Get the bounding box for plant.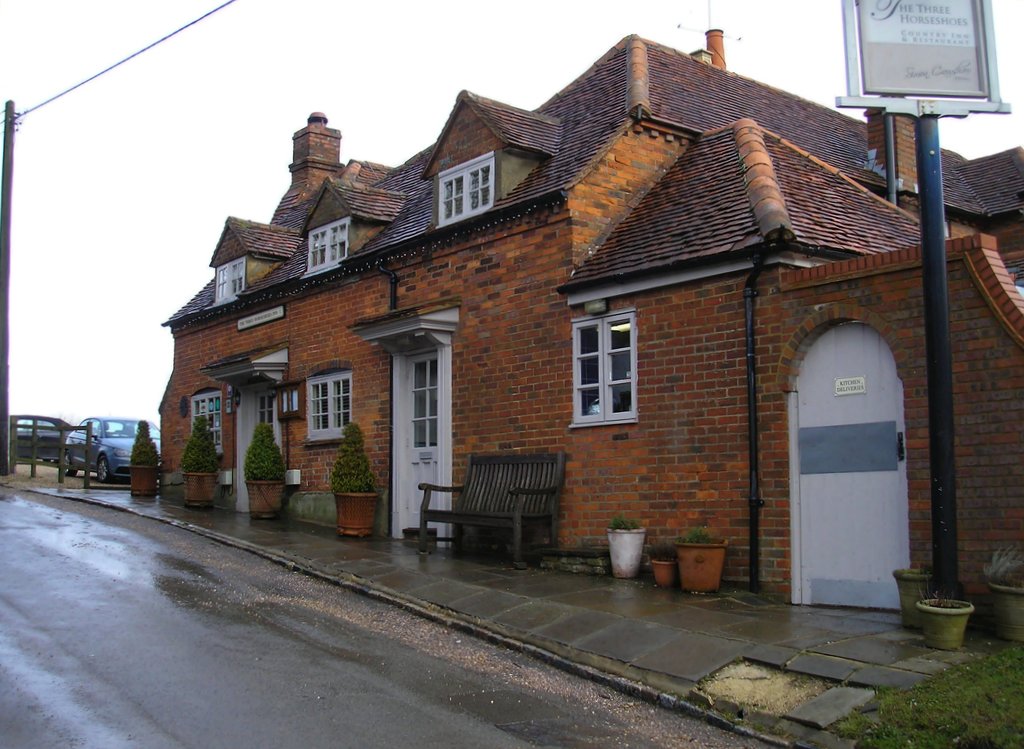
l=680, t=522, r=716, b=547.
